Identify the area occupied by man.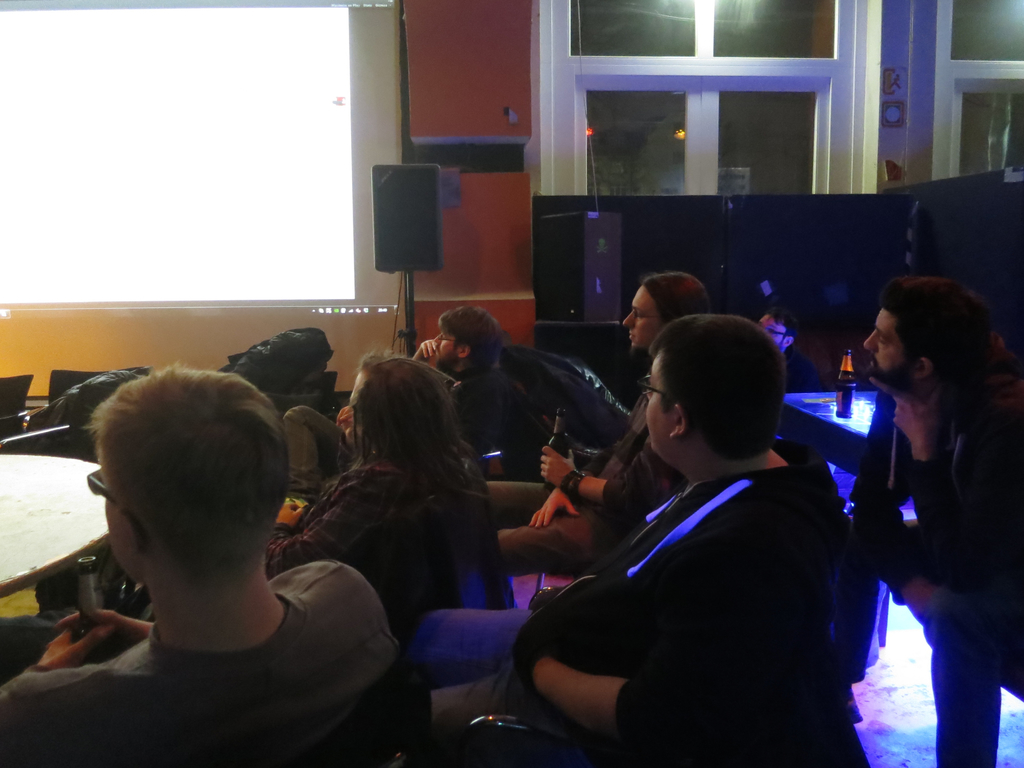
Area: <box>289,311,512,503</box>.
